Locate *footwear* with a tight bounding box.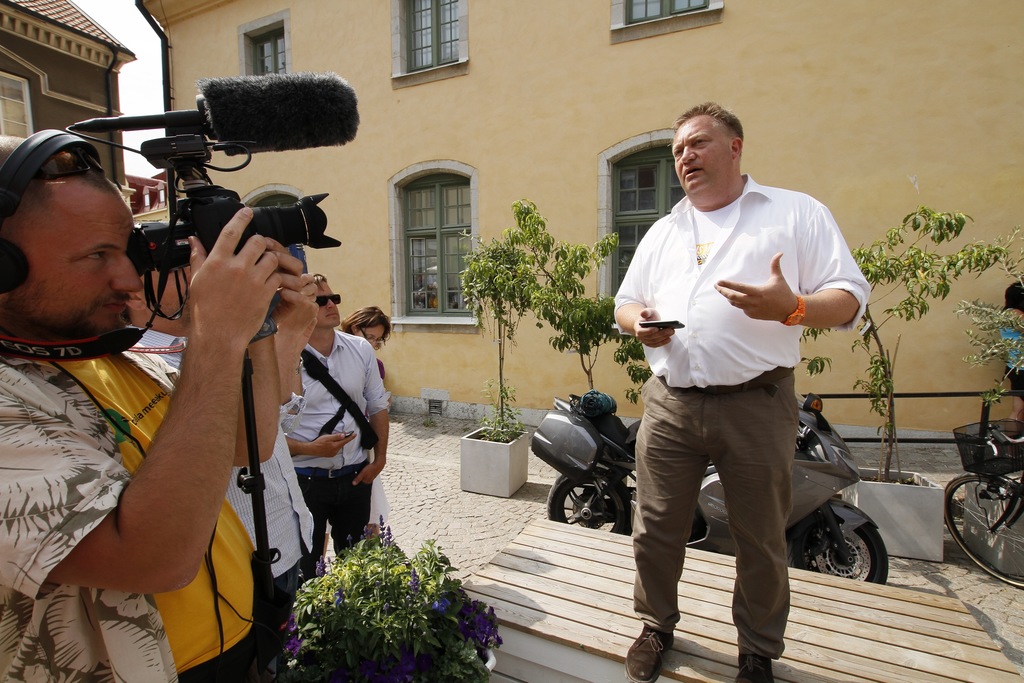
{"left": 620, "top": 620, "right": 676, "bottom": 682}.
